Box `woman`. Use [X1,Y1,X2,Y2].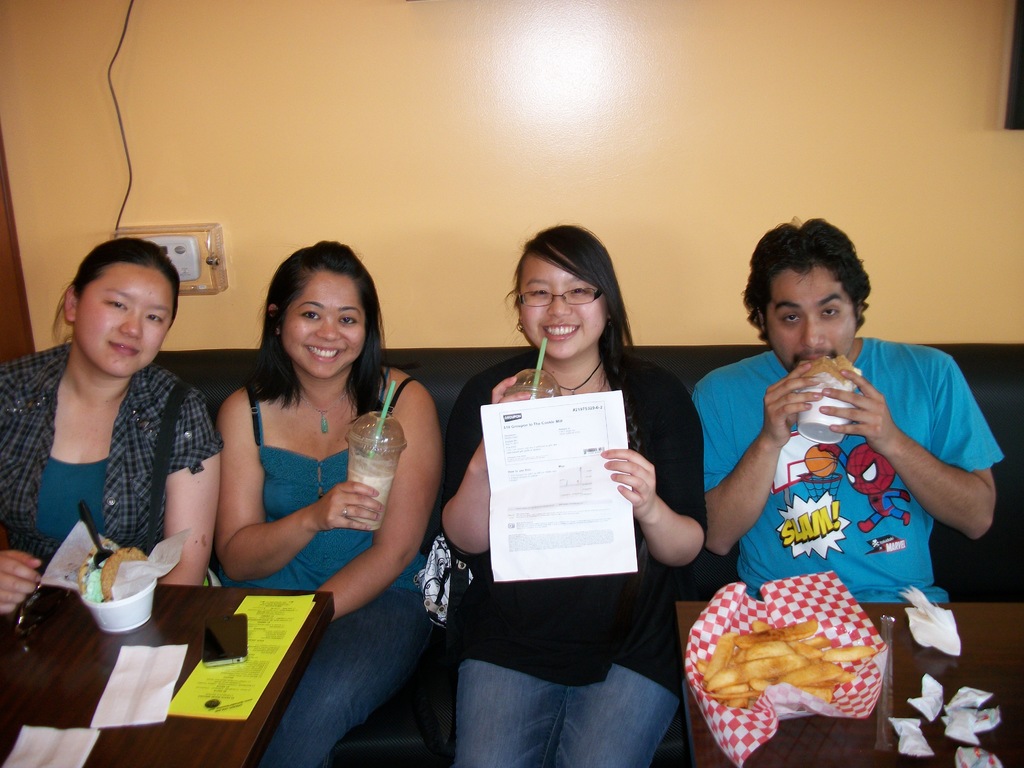
[0,237,227,616].
